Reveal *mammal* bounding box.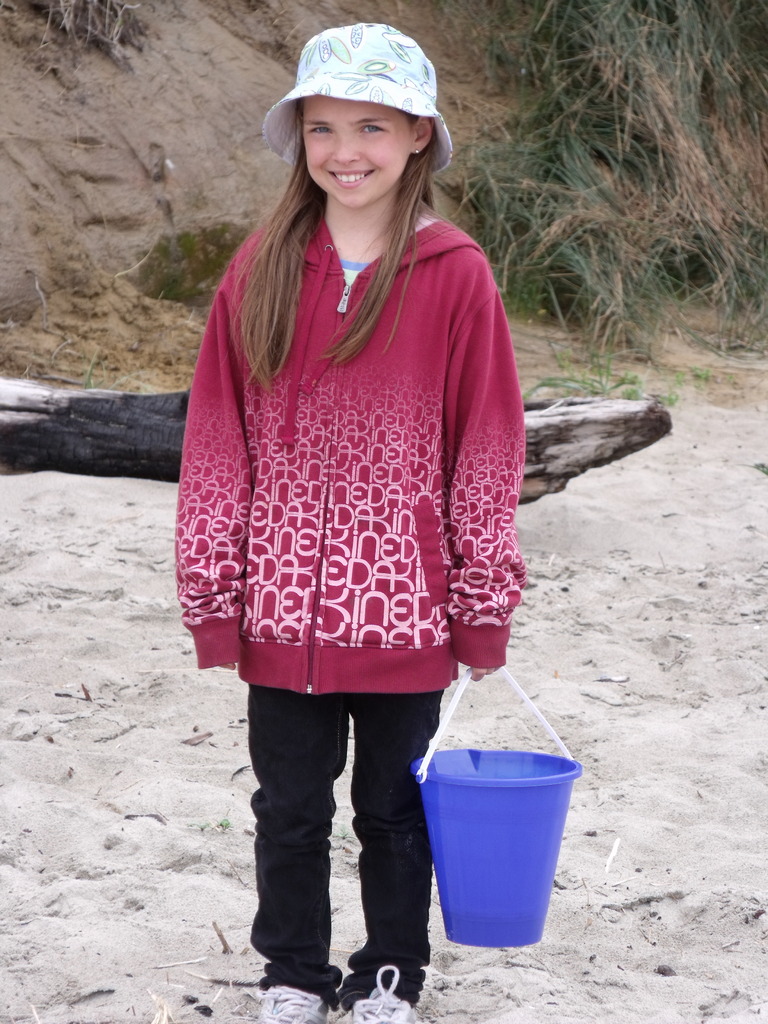
Revealed: rect(158, 24, 530, 909).
